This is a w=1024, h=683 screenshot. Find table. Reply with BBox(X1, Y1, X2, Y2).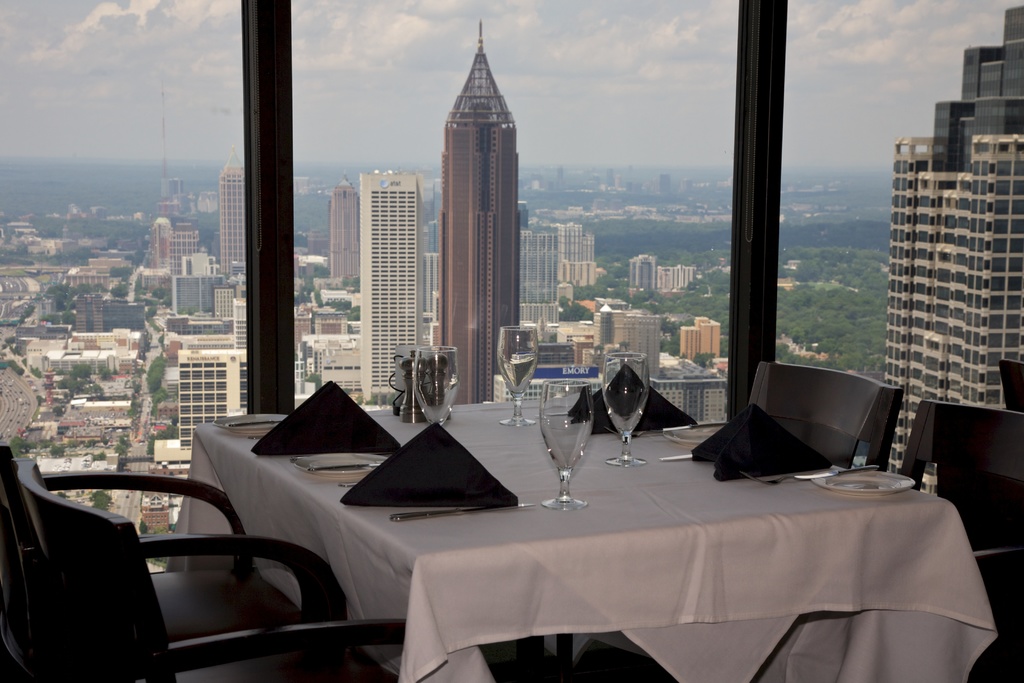
BBox(173, 392, 997, 682).
